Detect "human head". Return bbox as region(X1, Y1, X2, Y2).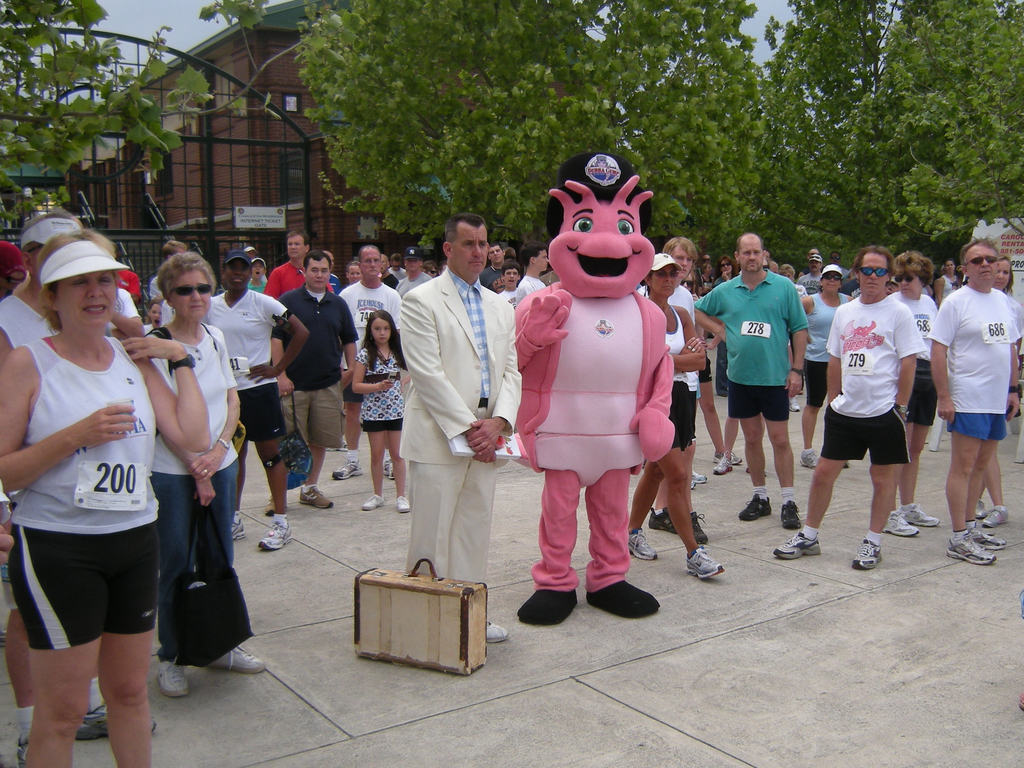
region(500, 241, 517, 261).
